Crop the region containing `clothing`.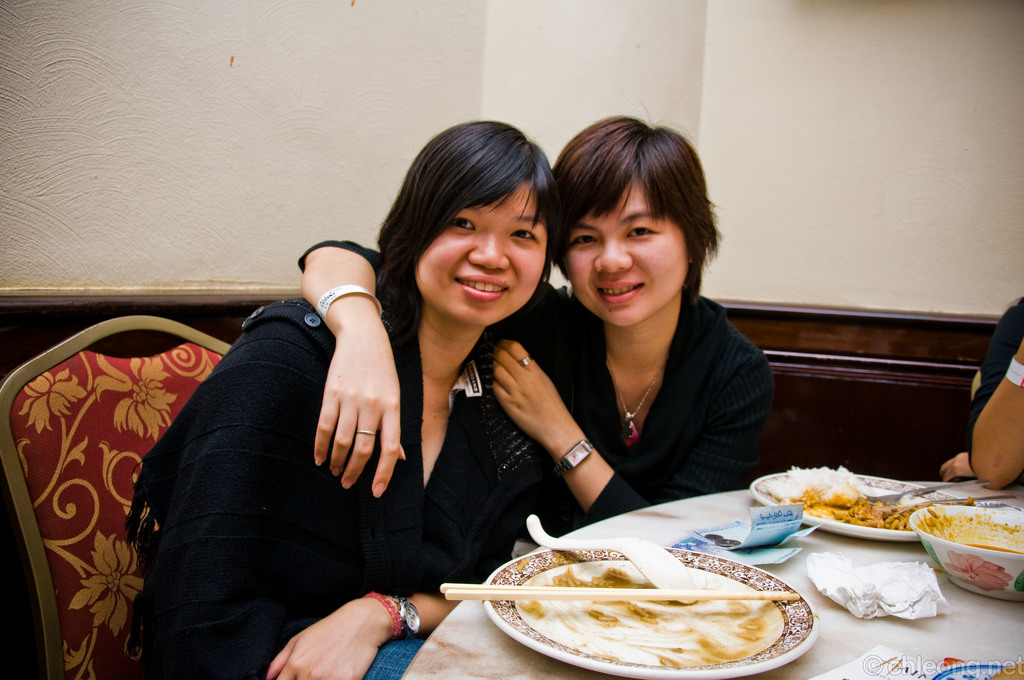
Crop region: (left=296, top=261, right=778, bottom=557).
